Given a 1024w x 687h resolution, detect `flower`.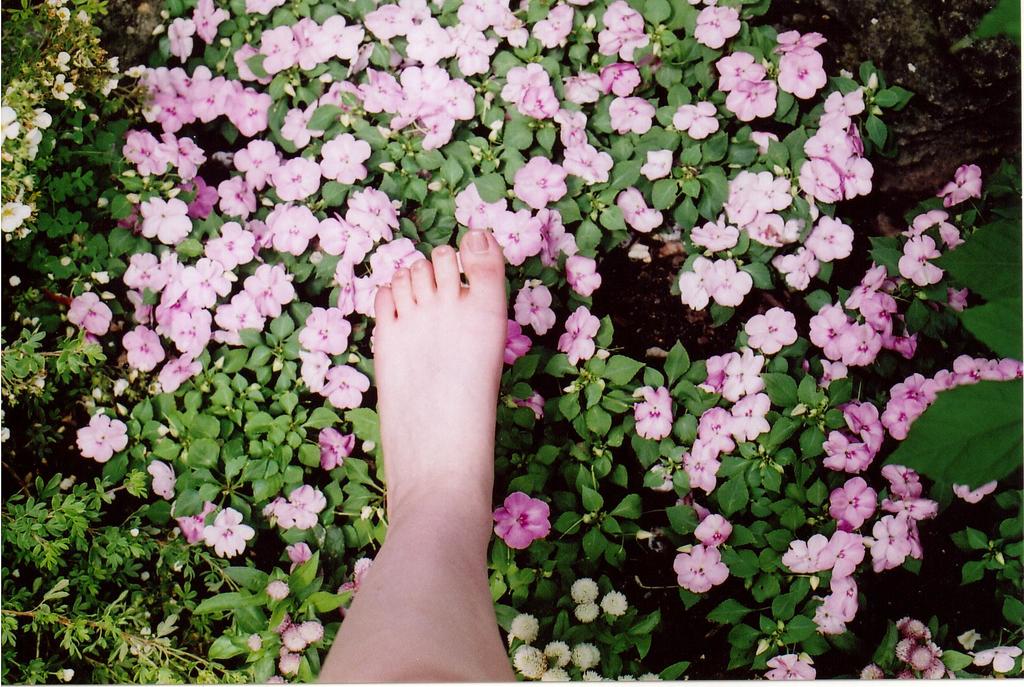
box=[516, 287, 556, 337].
